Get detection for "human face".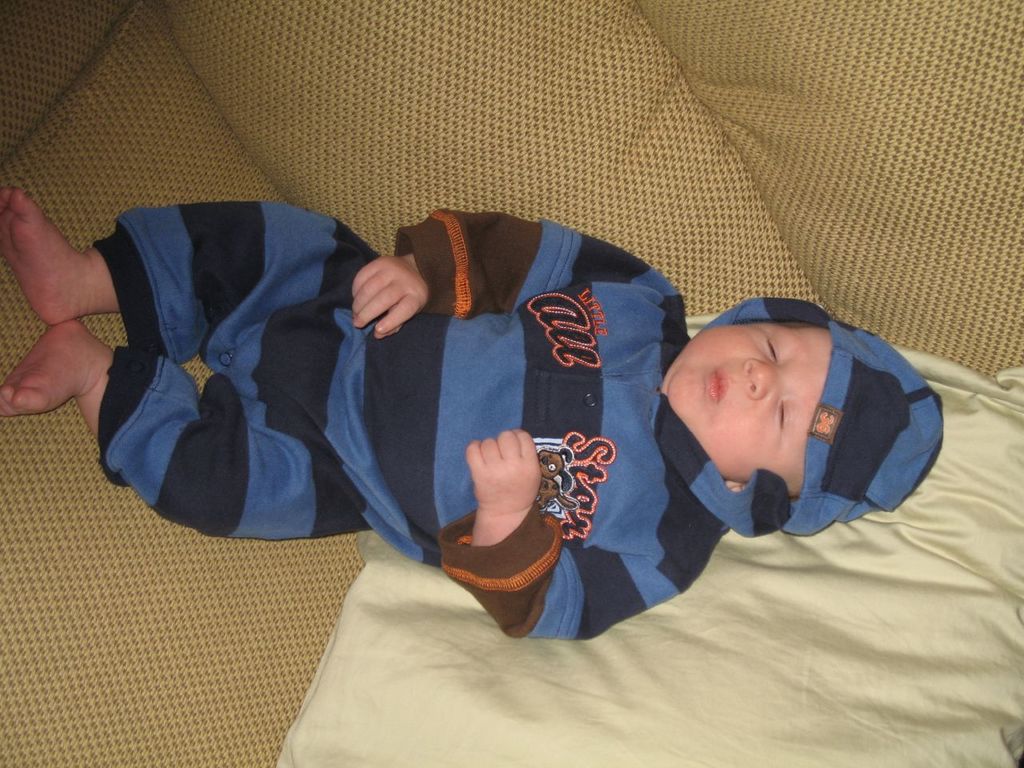
Detection: {"x1": 662, "y1": 318, "x2": 834, "y2": 494}.
